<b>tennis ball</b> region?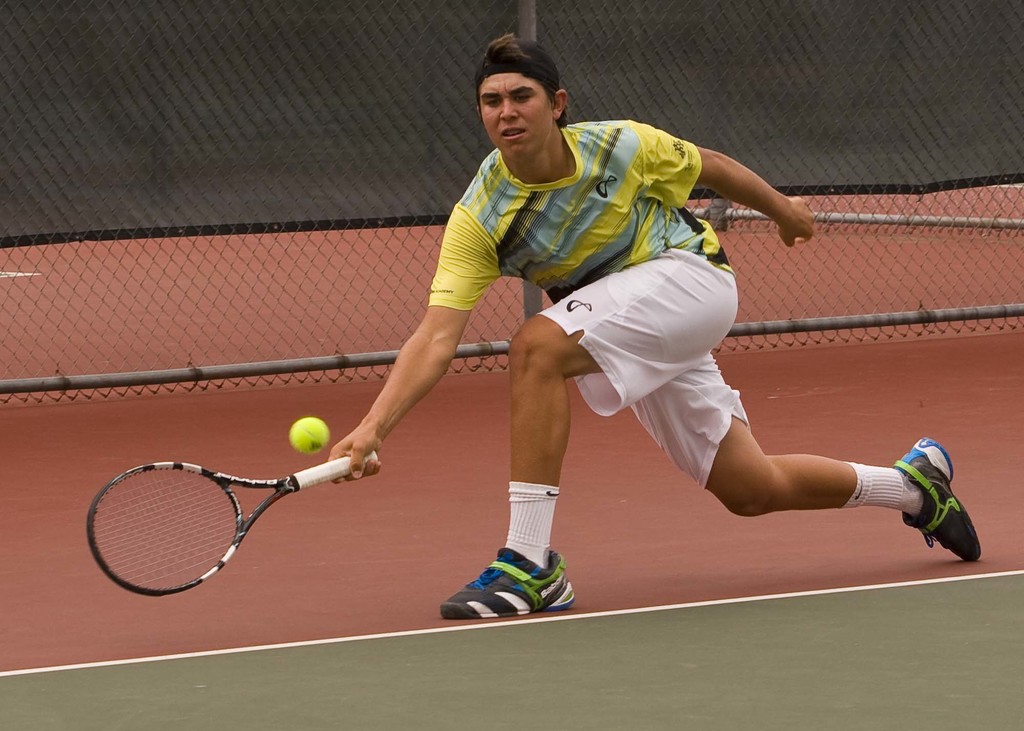
x1=288 y1=415 x2=328 y2=454
